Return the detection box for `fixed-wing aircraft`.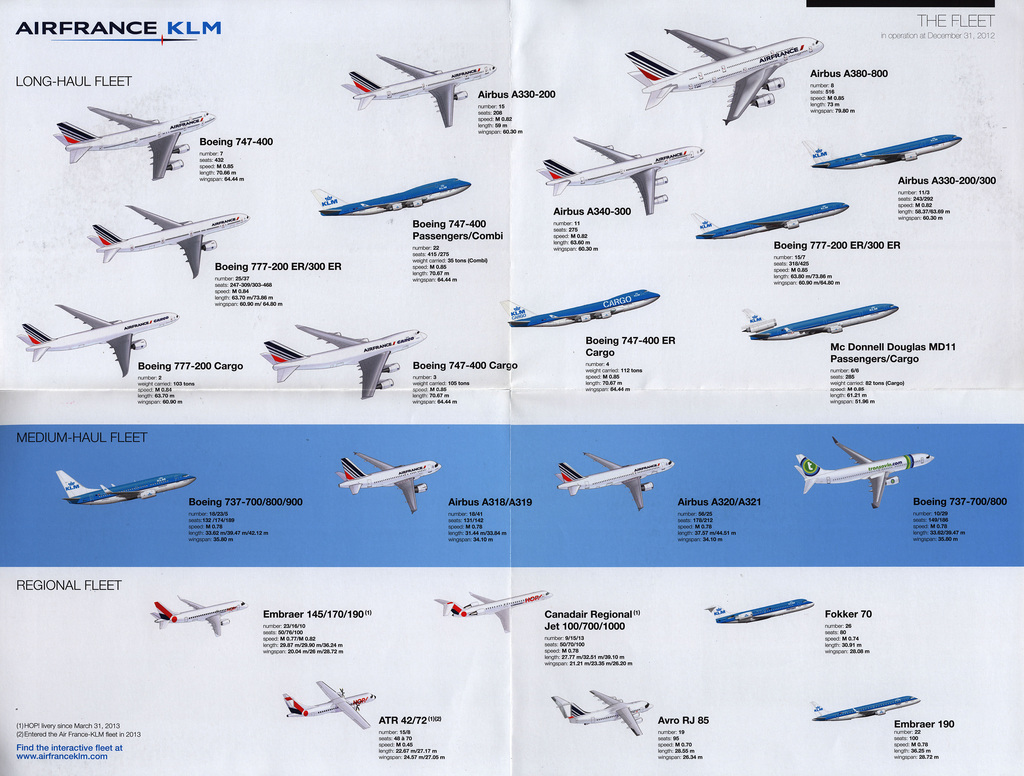
260,324,430,397.
